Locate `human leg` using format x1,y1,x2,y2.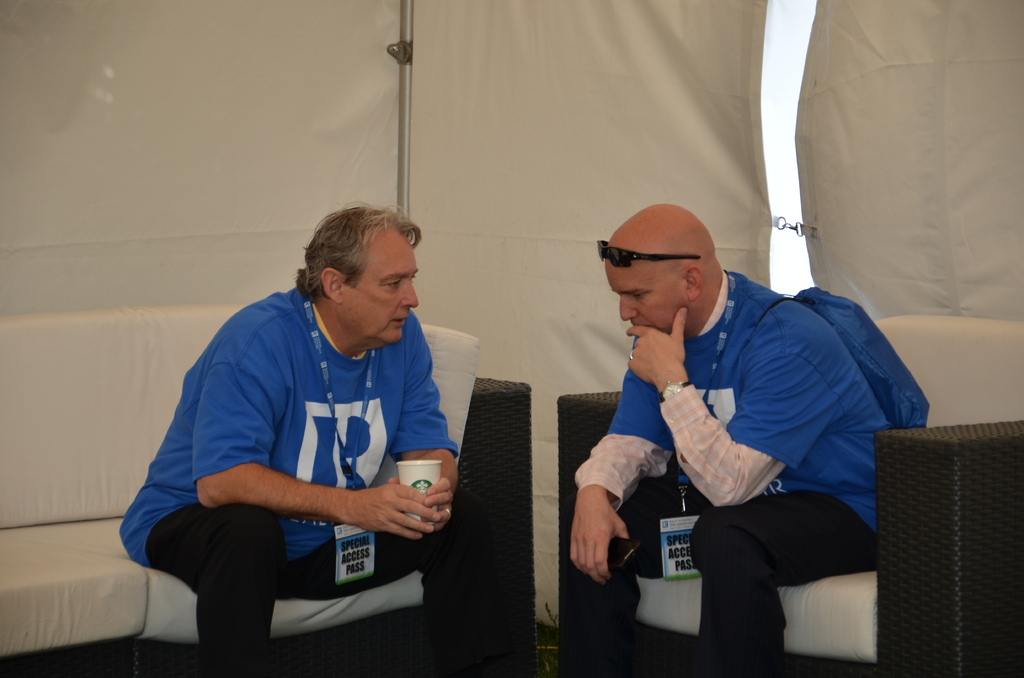
559,461,710,675.
